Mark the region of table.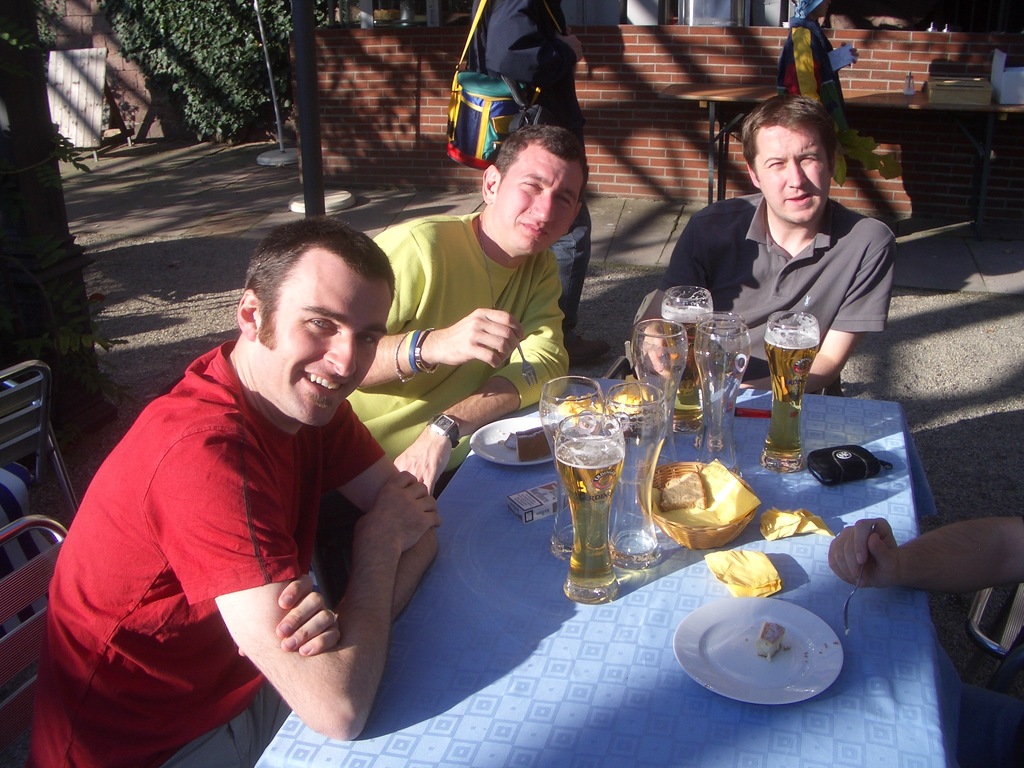
Region: 660 80 1023 246.
